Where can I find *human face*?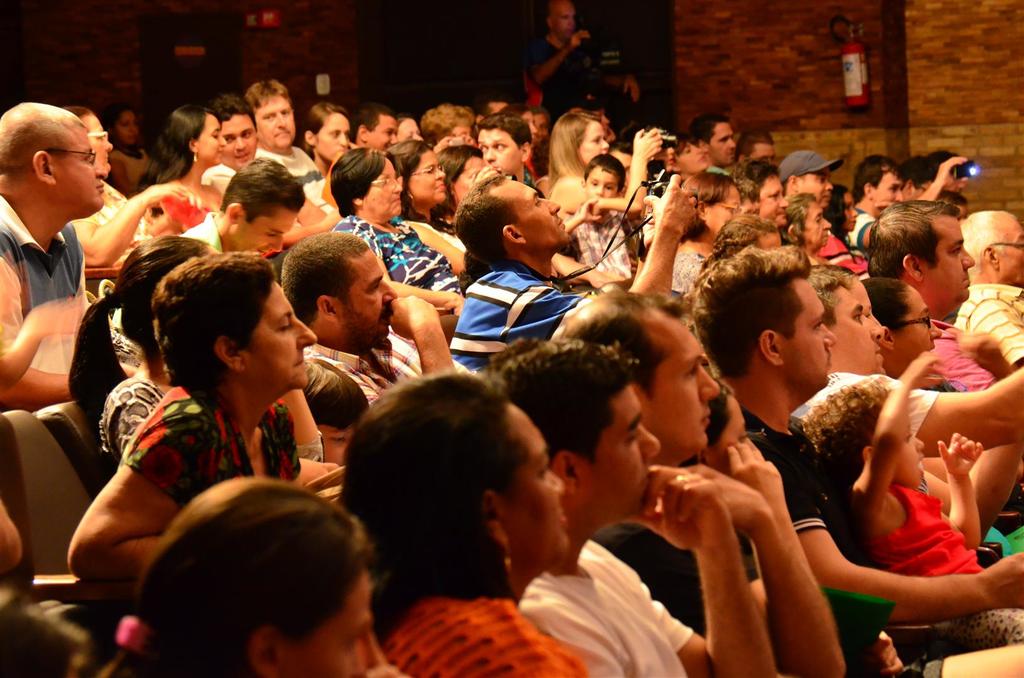
You can find it at select_region(88, 111, 111, 171).
